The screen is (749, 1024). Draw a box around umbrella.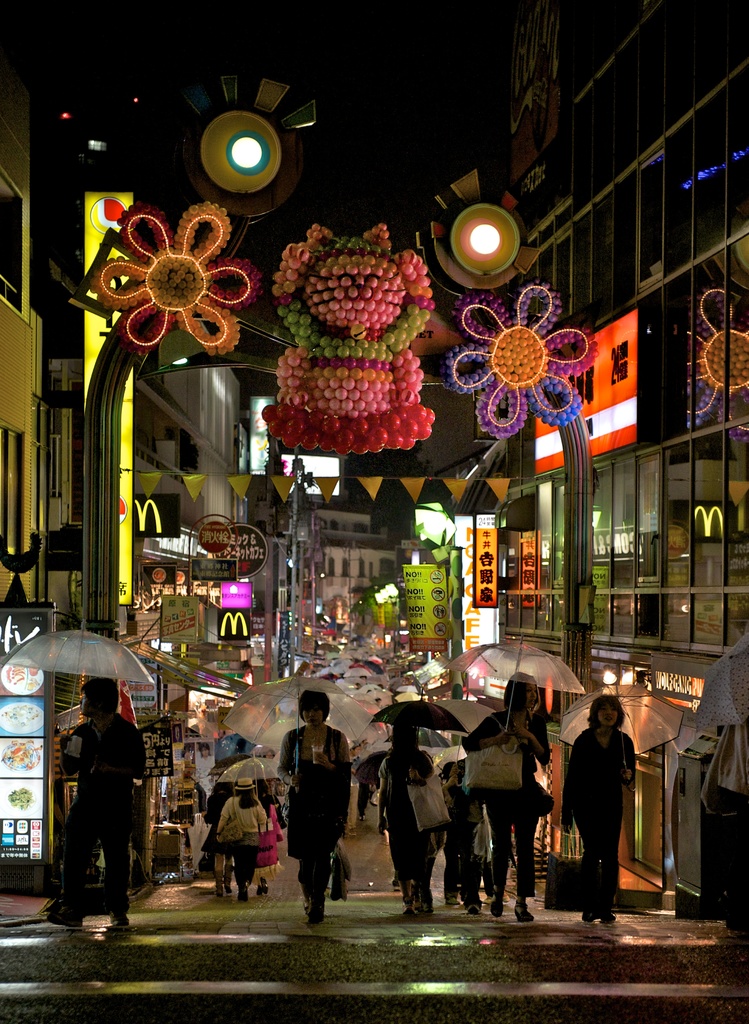
rect(4, 624, 154, 750).
